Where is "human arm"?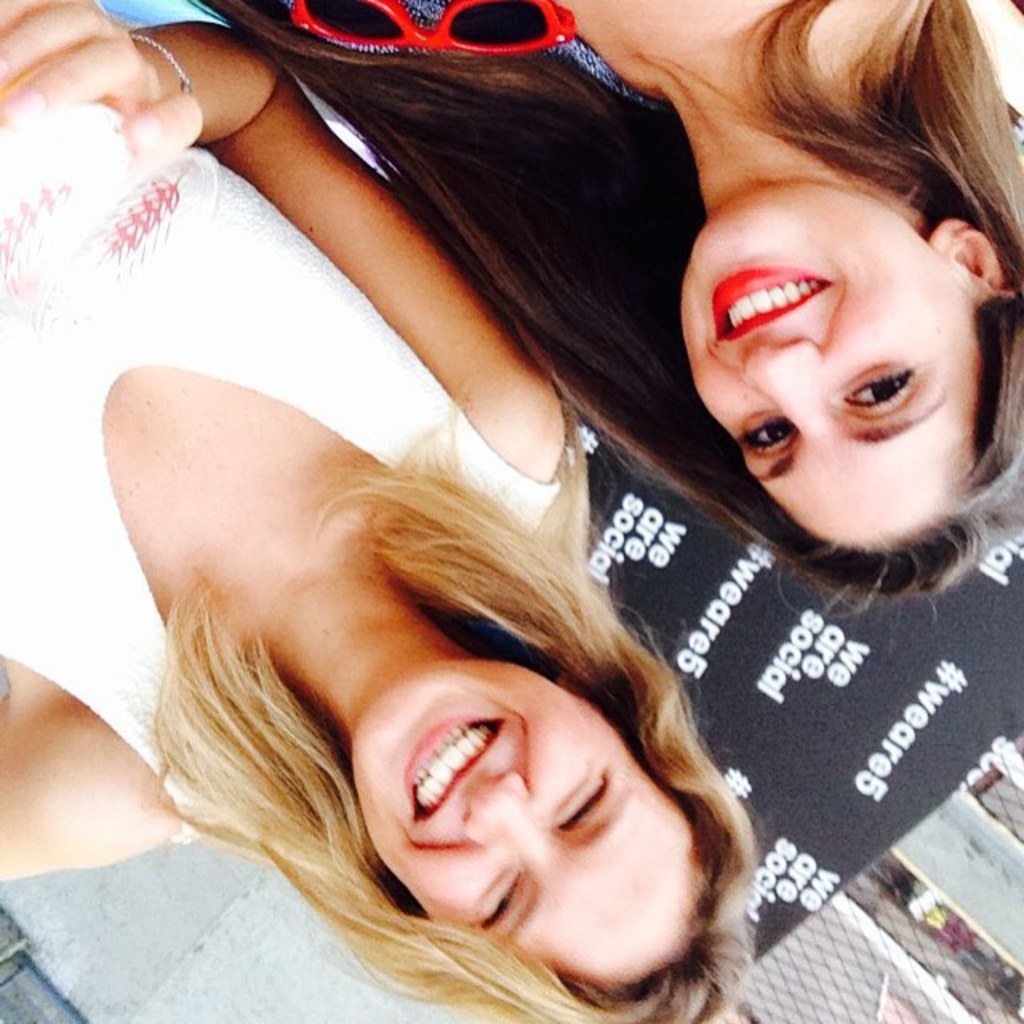
(x1=0, y1=58, x2=539, y2=474).
